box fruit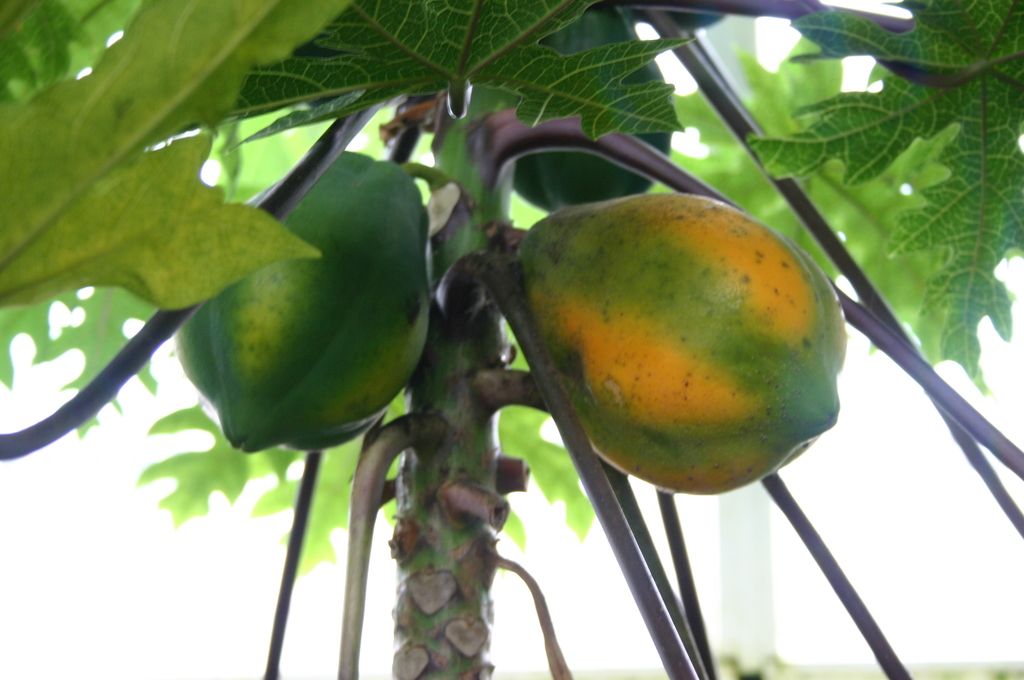
locate(175, 150, 439, 455)
